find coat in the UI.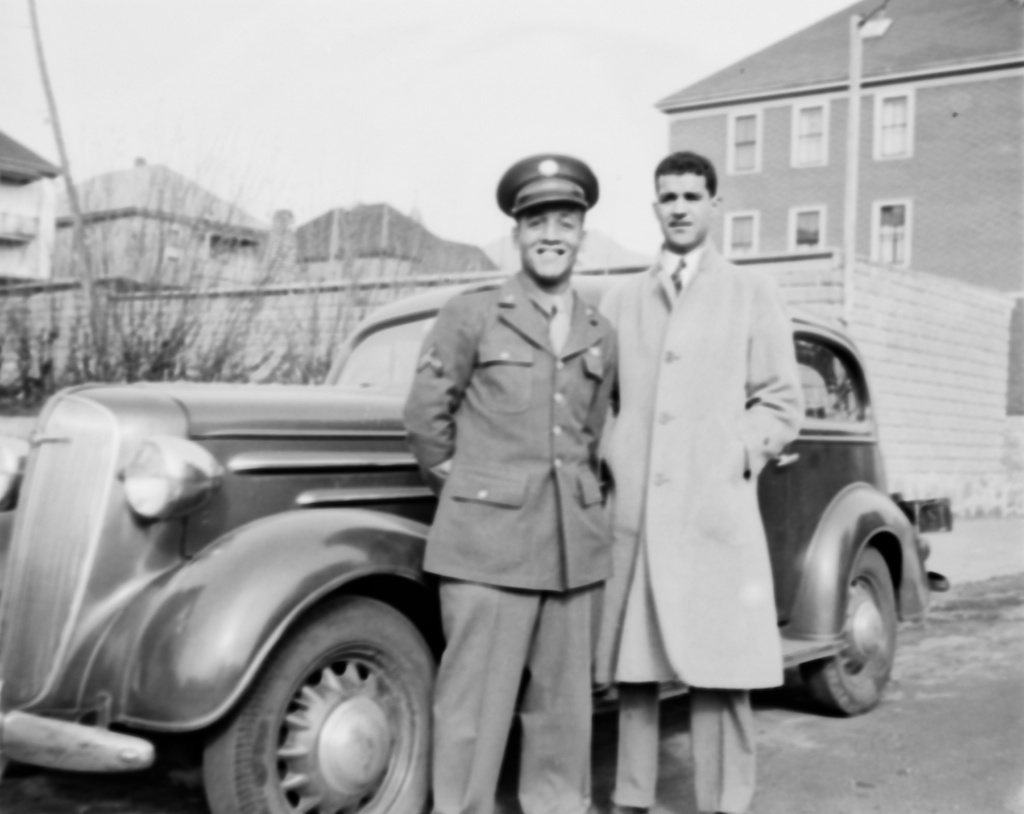
UI element at <bbox>582, 236, 799, 700</bbox>.
